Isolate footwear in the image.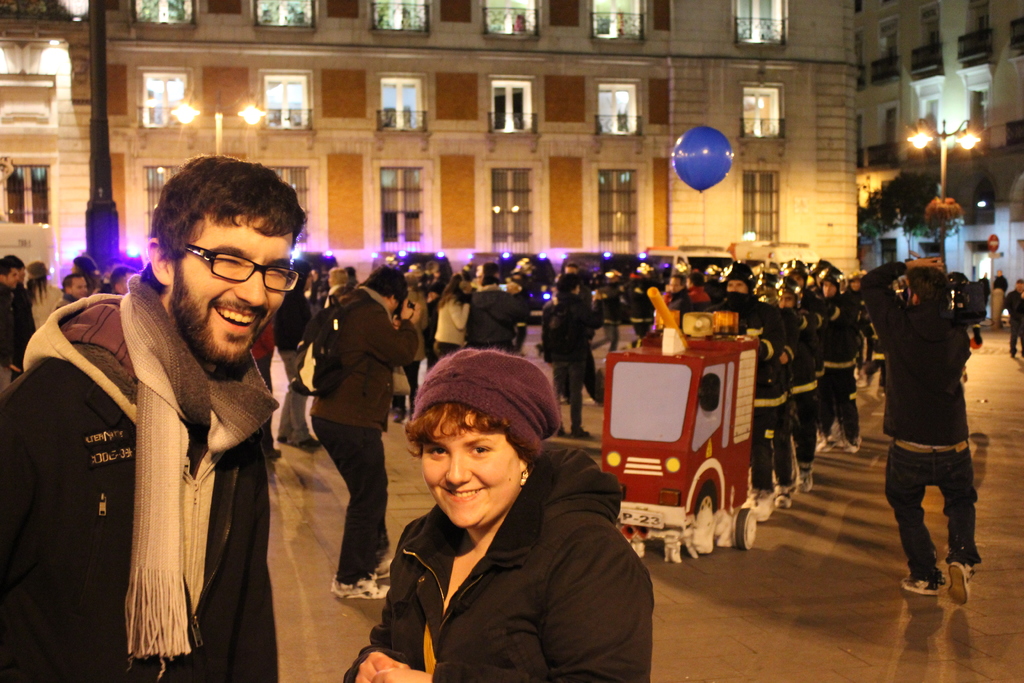
Isolated region: bbox(329, 568, 394, 602).
